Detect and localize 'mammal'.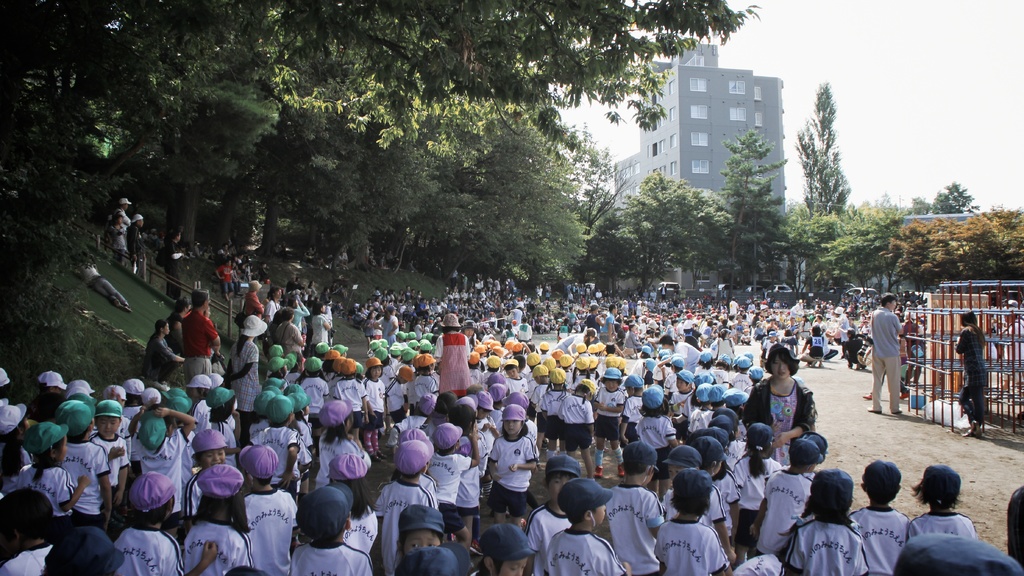
Localized at [x1=1009, y1=479, x2=1023, y2=569].
